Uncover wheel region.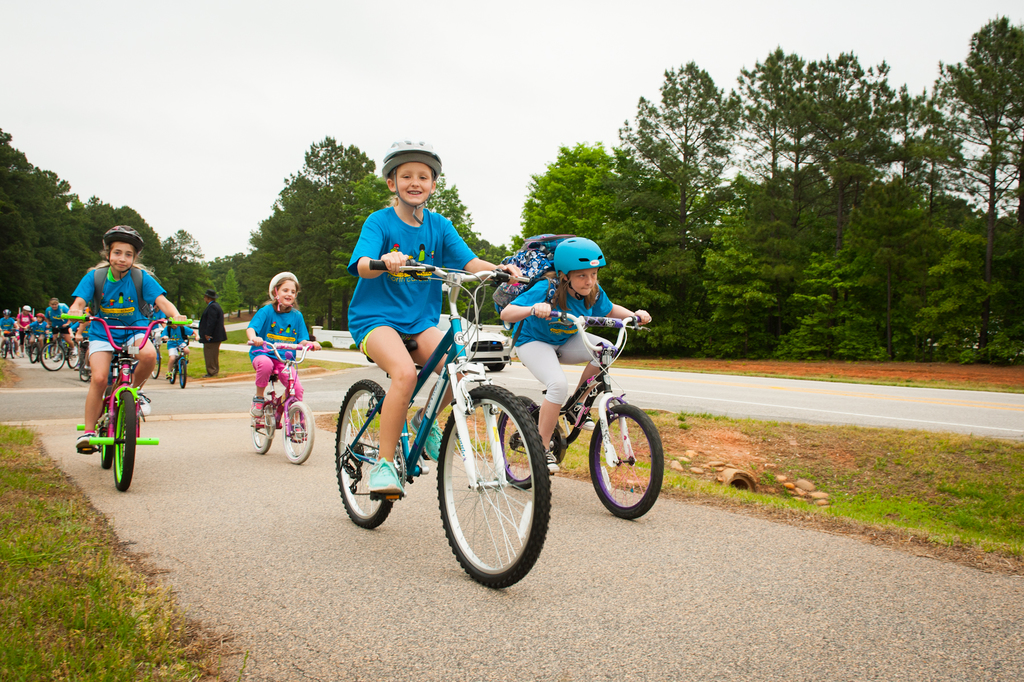
Uncovered: crop(283, 400, 316, 465).
